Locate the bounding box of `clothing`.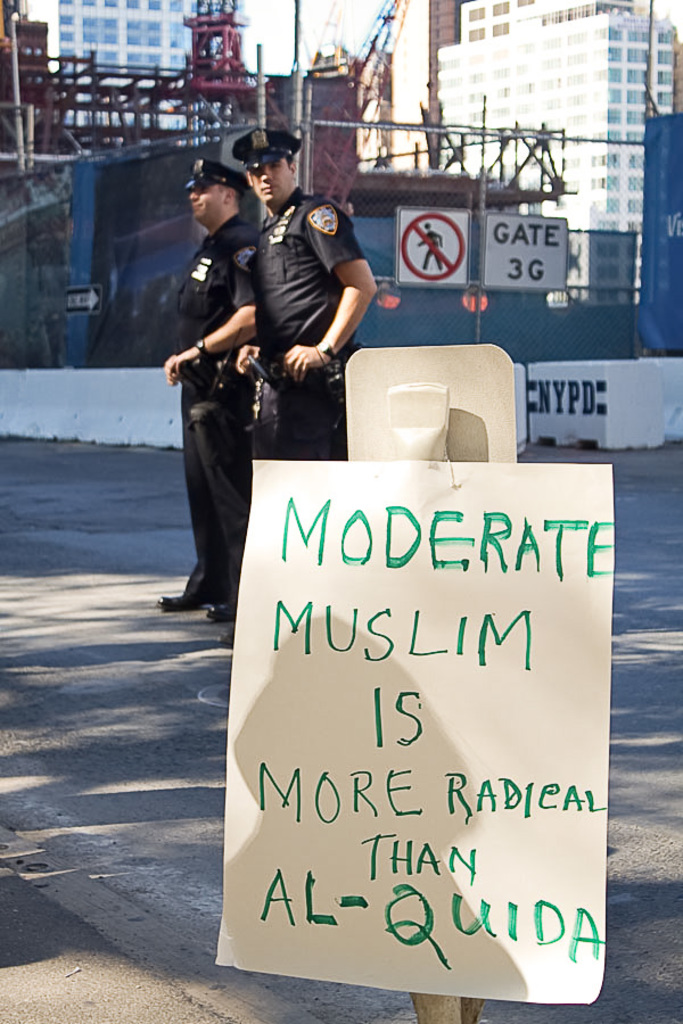
Bounding box: l=245, t=181, r=367, b=463.
